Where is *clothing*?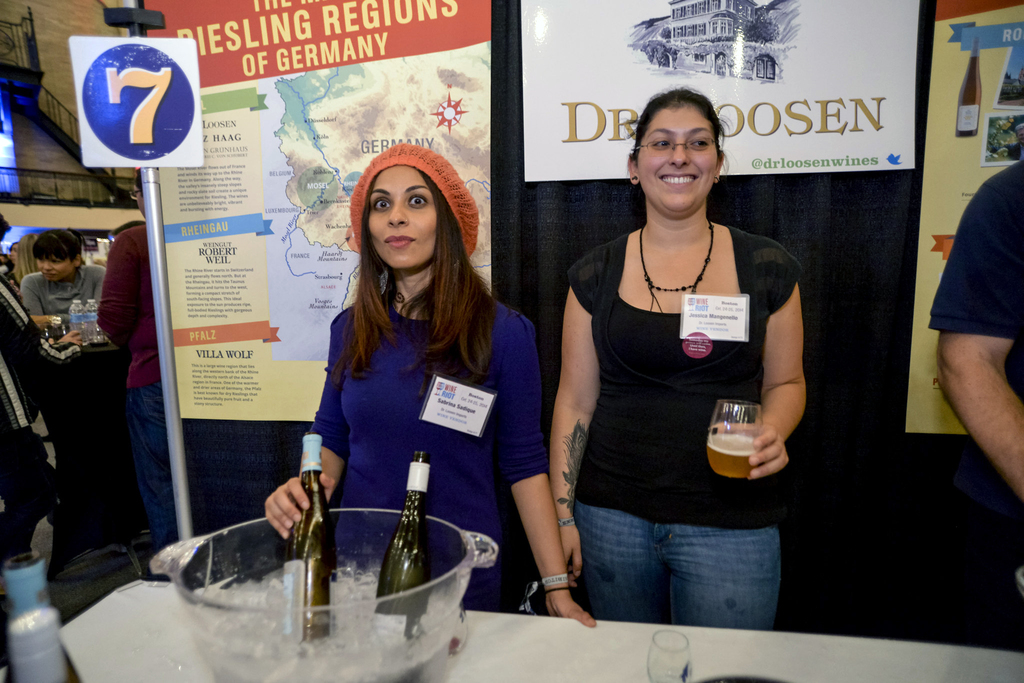
bbox(931, 158, 1023, 410).
